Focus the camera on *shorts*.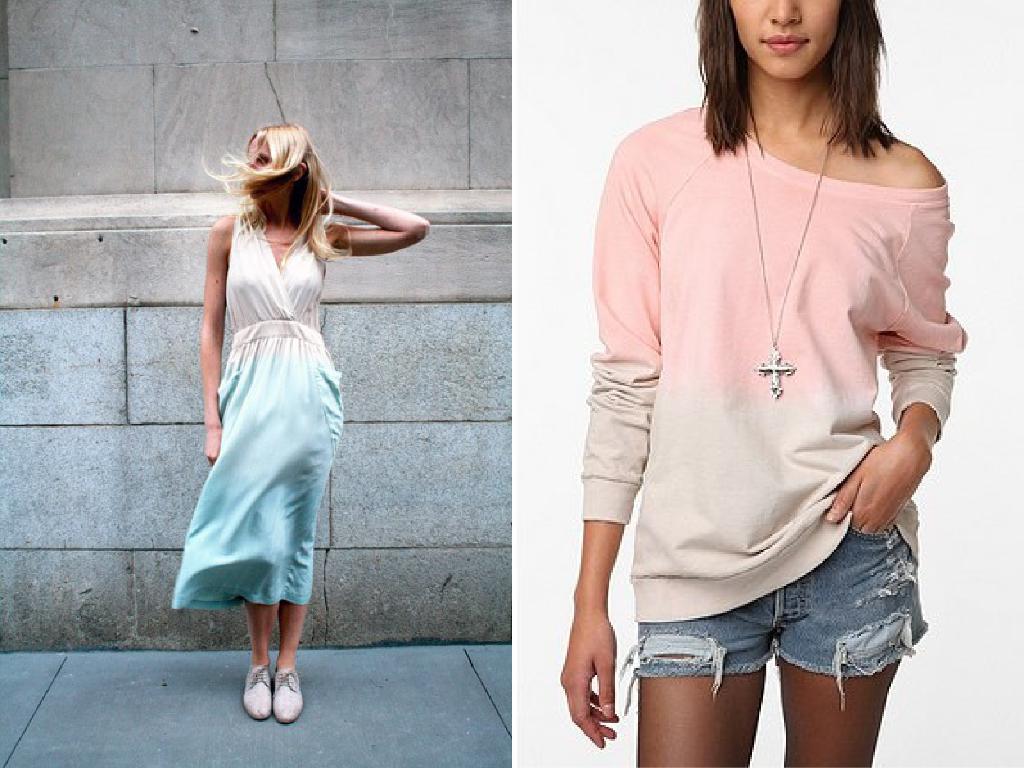
Focus region: x1=616, y1=521, x2=926, y2=709.
